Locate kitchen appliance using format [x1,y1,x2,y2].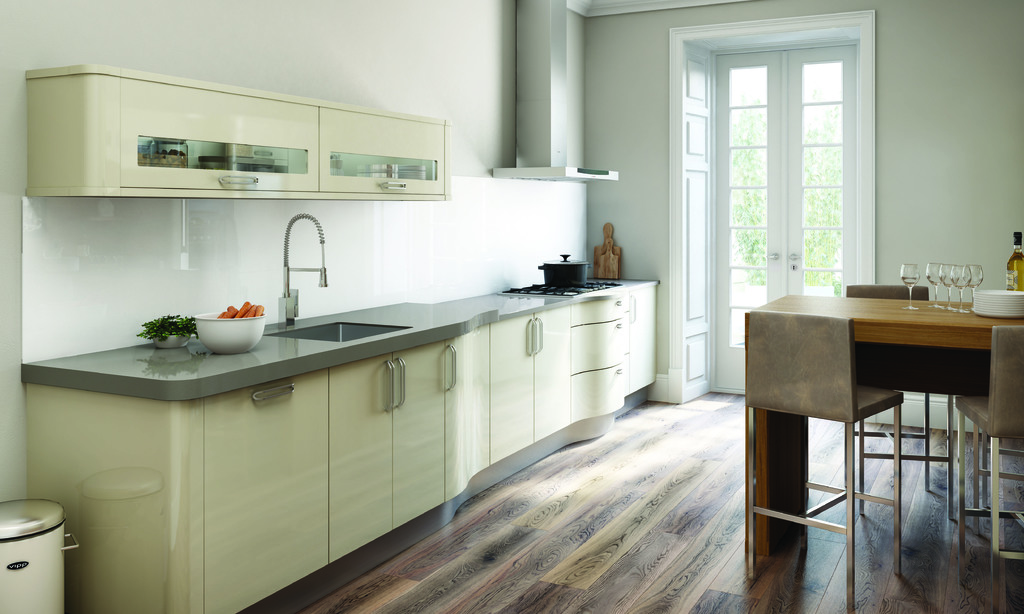
[191,311,274,359].
